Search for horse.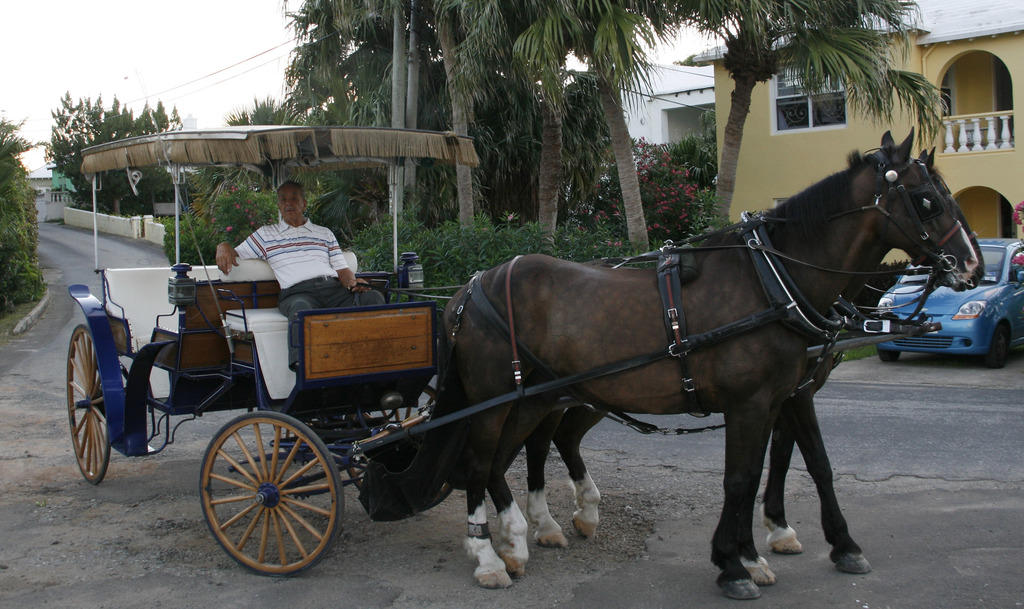
Found at l=523, t=146, r=987, b=578.
